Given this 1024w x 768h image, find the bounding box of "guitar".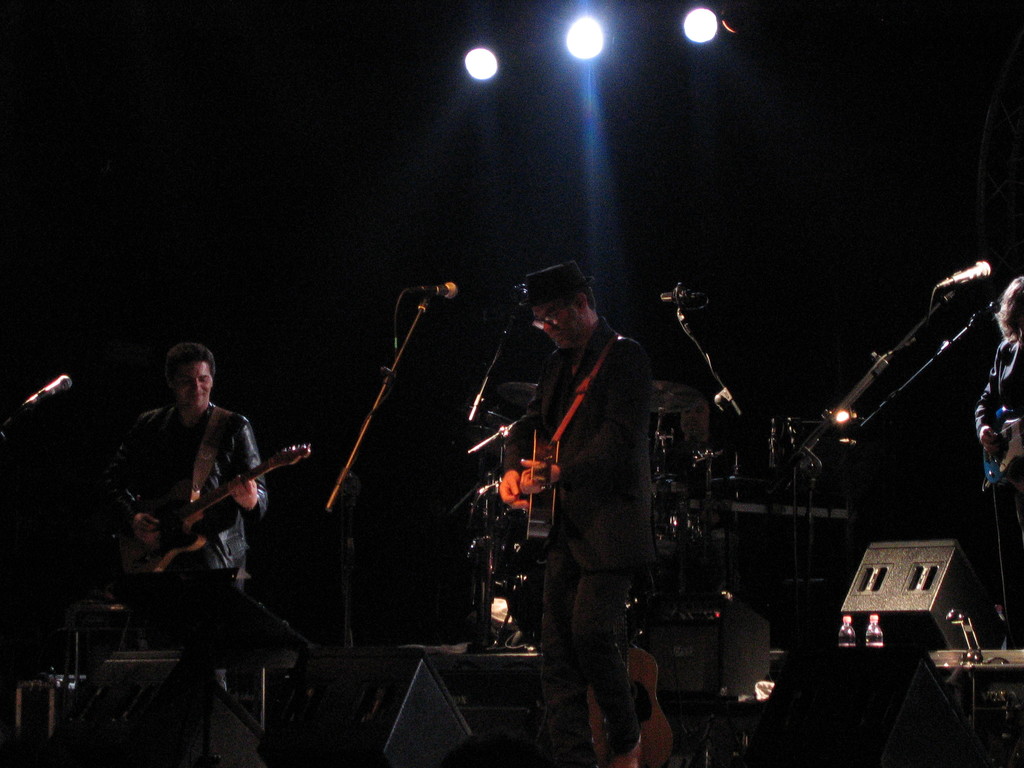
<bbox>101, 425, 296, 583</bbox>.
